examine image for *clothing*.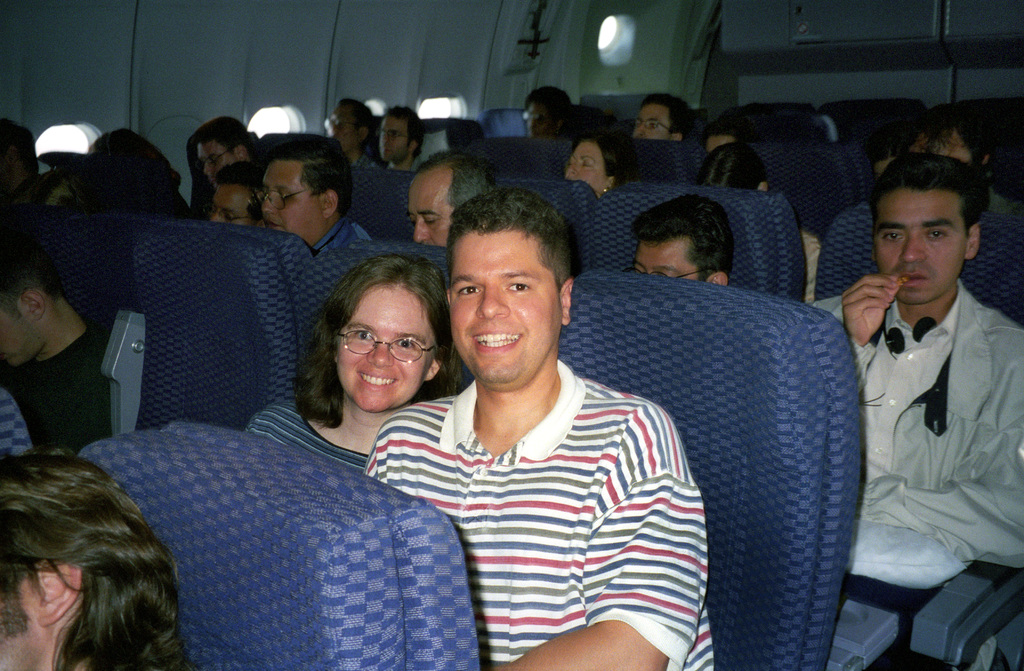
Examination result: box(314, 215, 373, 258).
